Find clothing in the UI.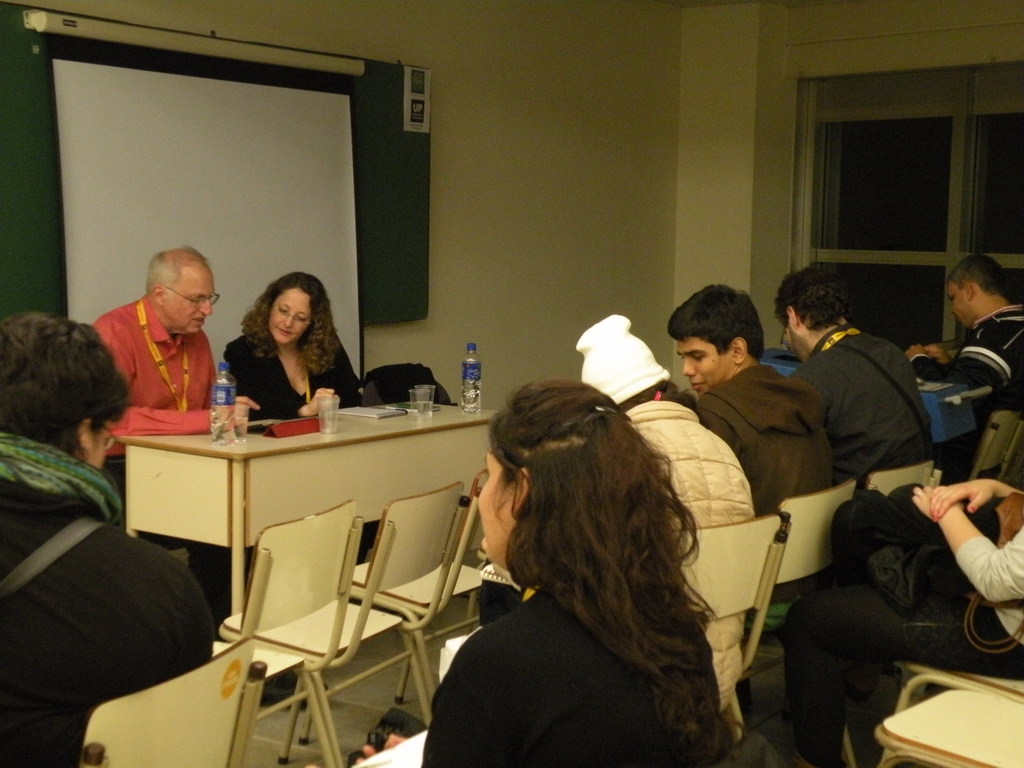
UI element at (783,319,941,483).
